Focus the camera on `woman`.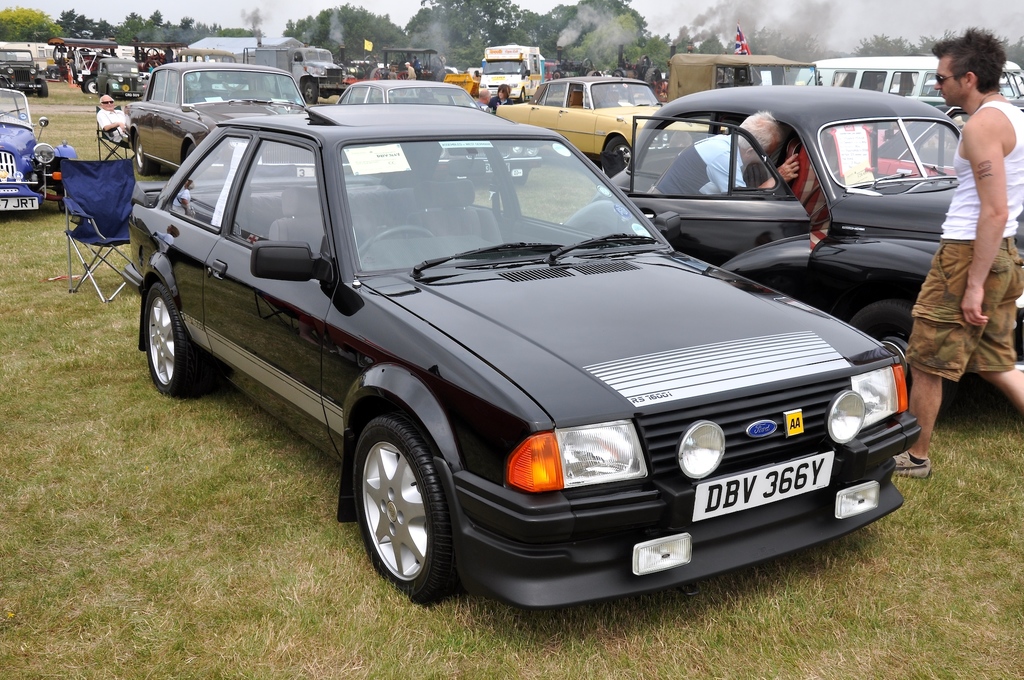
Focus region: (left=488, top=83, right=516, bottom=113).
